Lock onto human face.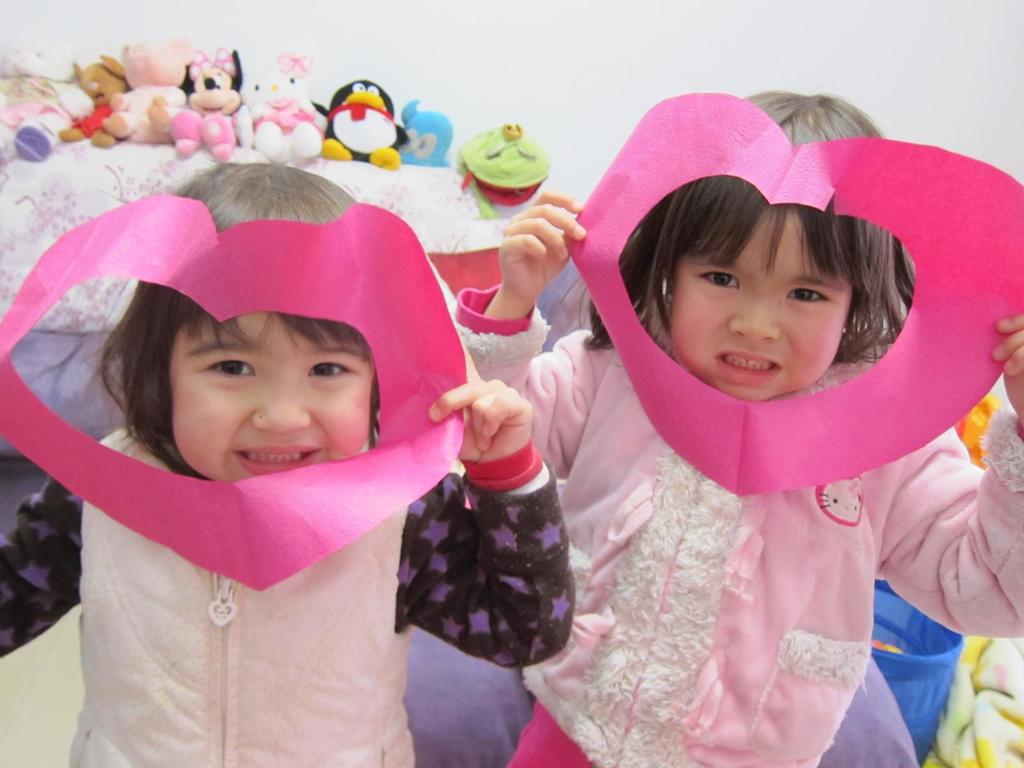
Locked: 671/212/852/403.
